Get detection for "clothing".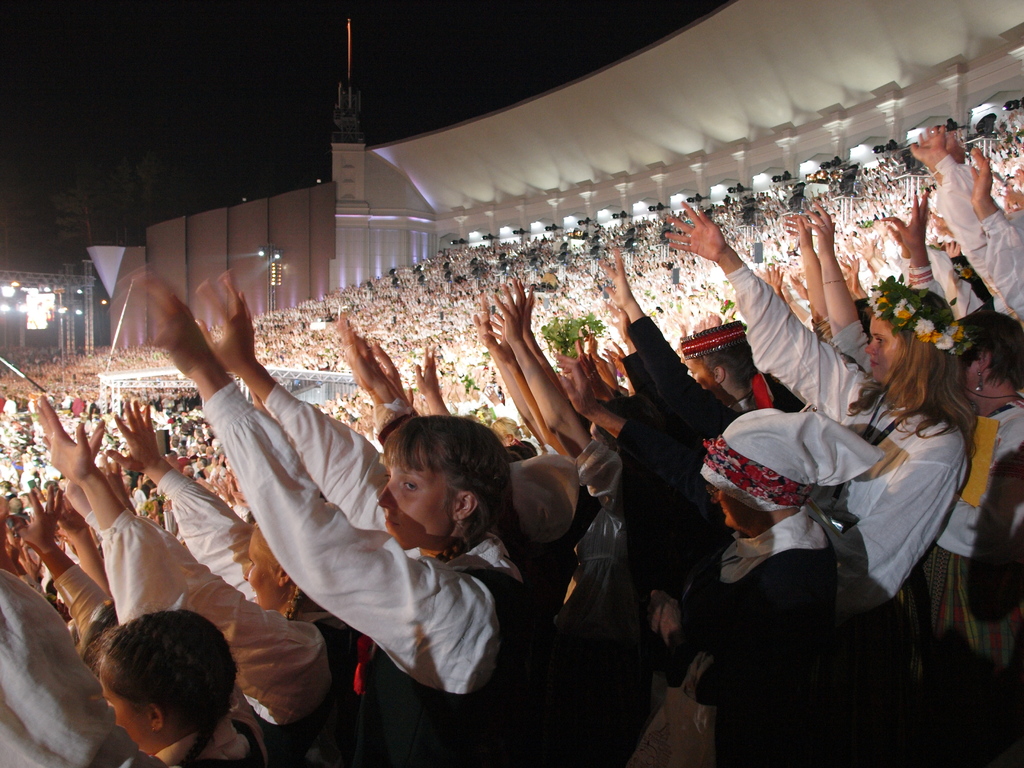
Detection: (left=826, top=320, right=1023, bottom=765).
